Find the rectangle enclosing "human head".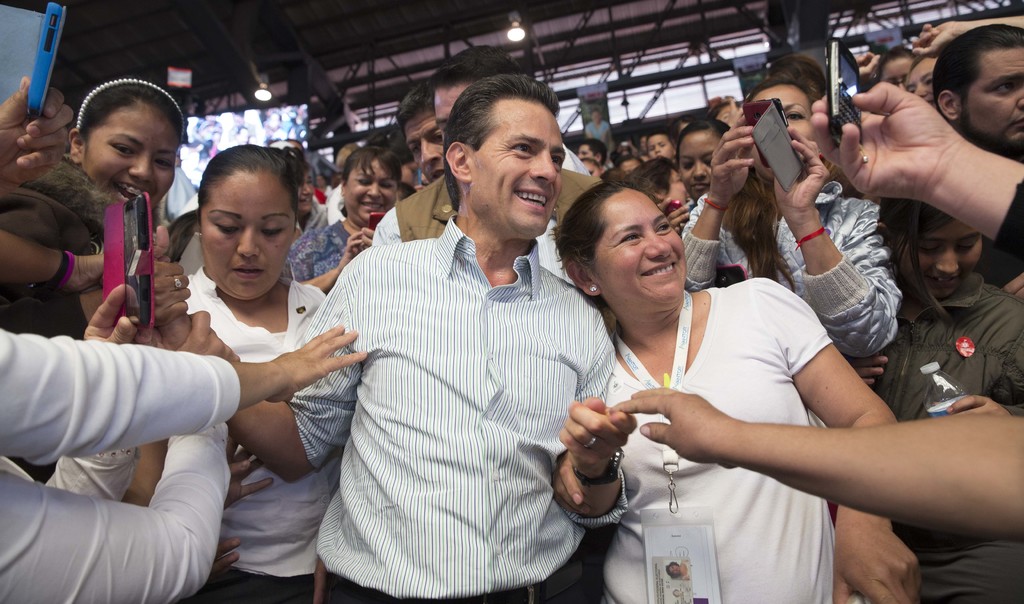
left=342, top=139, right=398, bottom=226.
